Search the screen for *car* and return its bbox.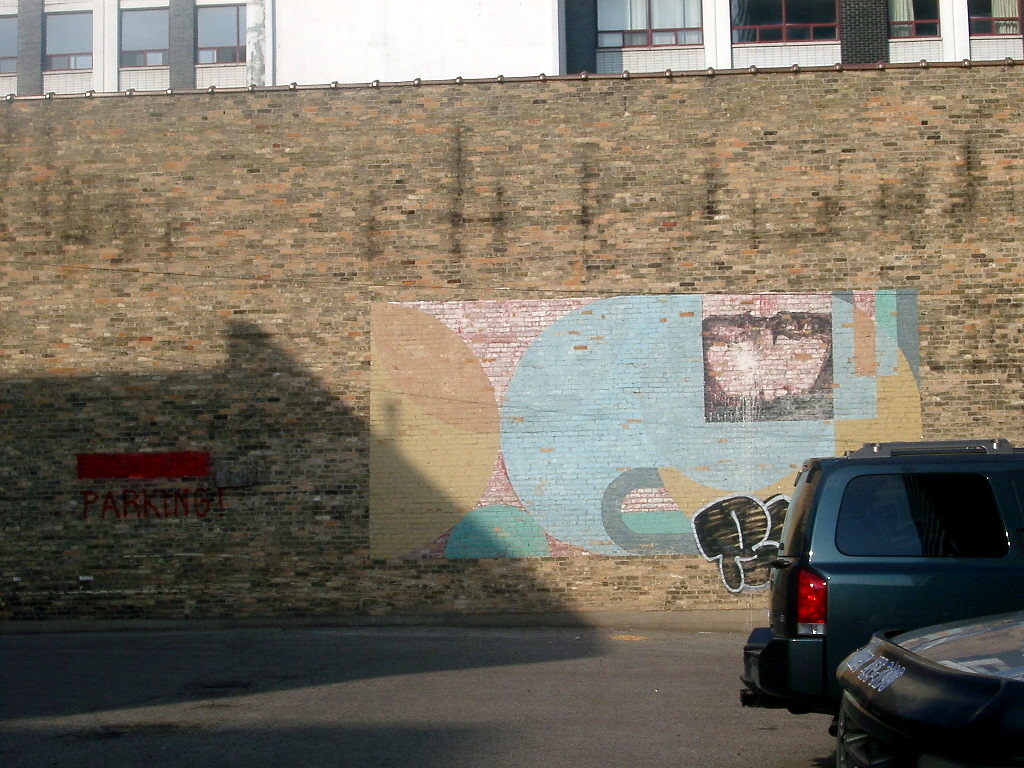
Found: x1=833, y1=608, x2=1023, y2=767.
